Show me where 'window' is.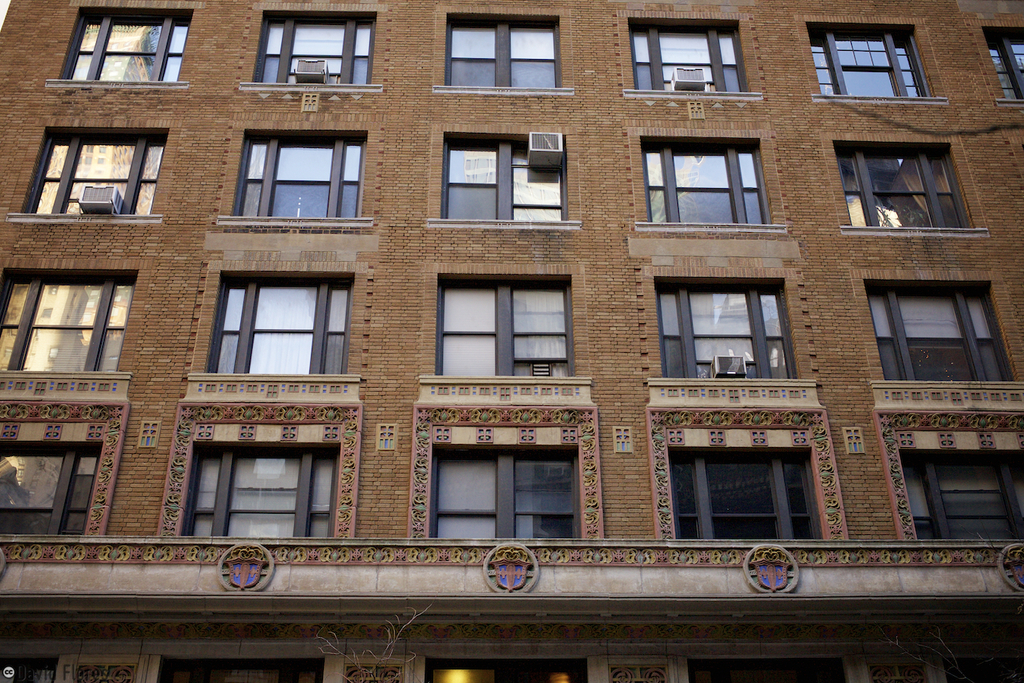
'window' is at 256/16/380/96.
